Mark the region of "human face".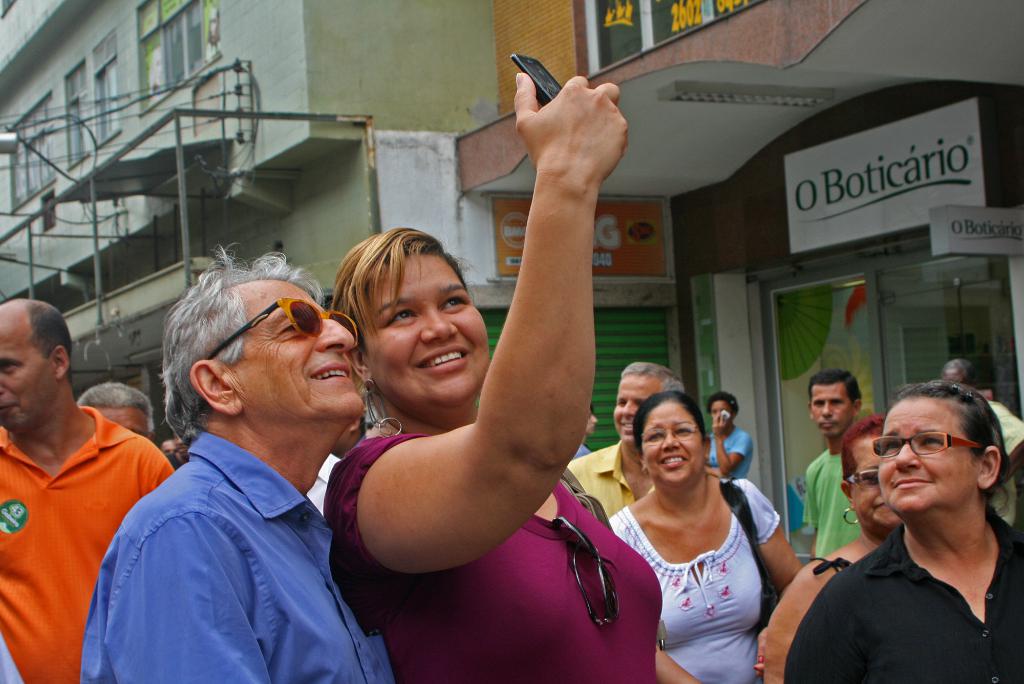
Region: <region>232, 282, 369, 416</region>.
